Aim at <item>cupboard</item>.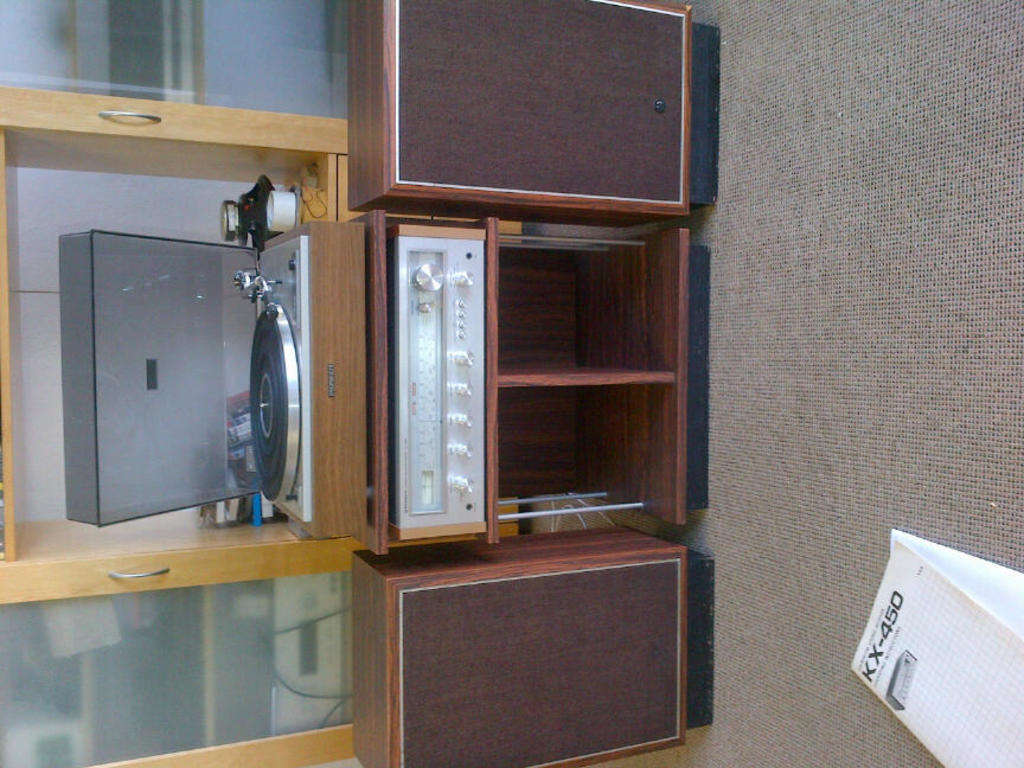
Aimed at 356:545:690:767.
